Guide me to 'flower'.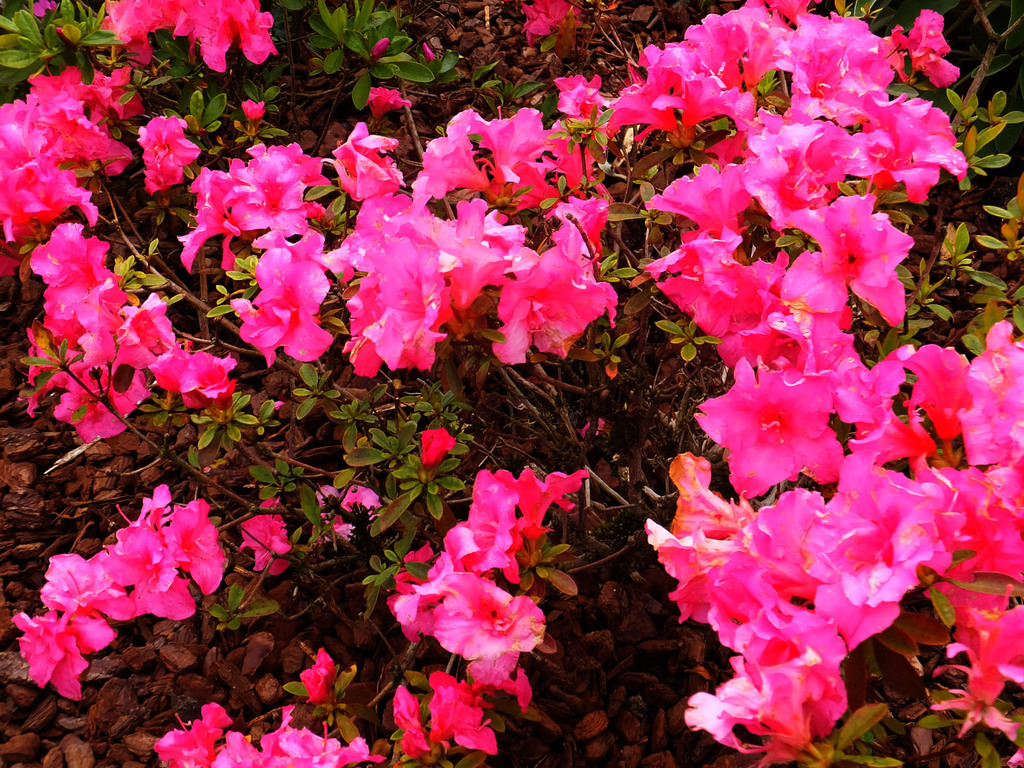
Guidance: {"x1": 518, "y1": 0, "x2": 584, "y2": 53}.
